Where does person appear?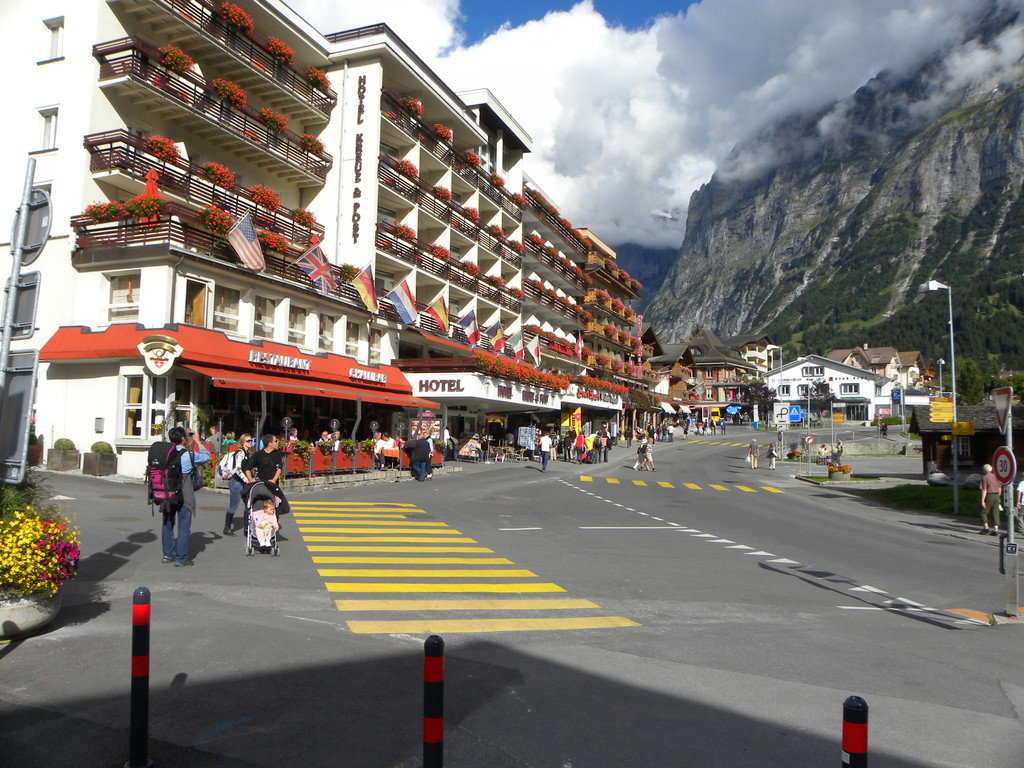
Appears at region(680, 424, 687, 438).
